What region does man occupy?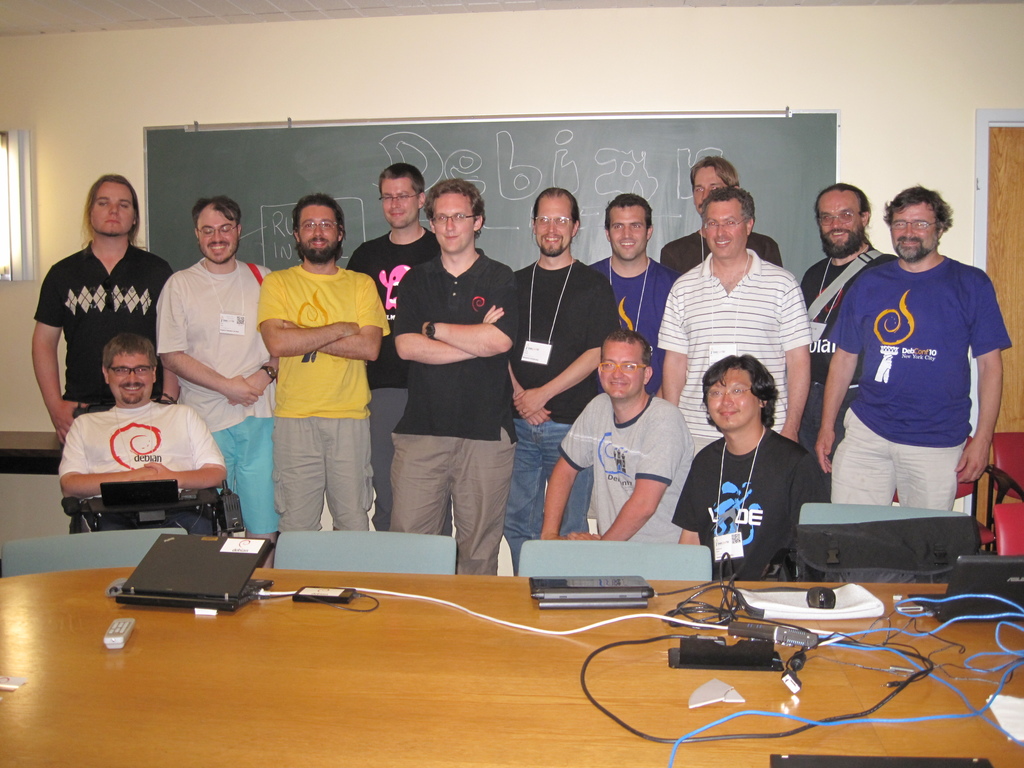
<region>660, 157, 783, 292</region>.
